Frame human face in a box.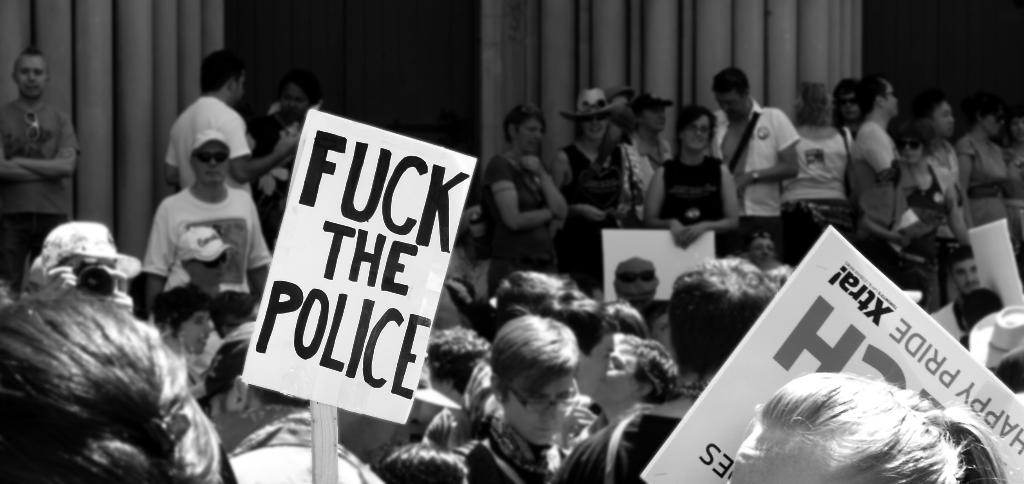
left=196, top=142, right=225, bottom=189.
